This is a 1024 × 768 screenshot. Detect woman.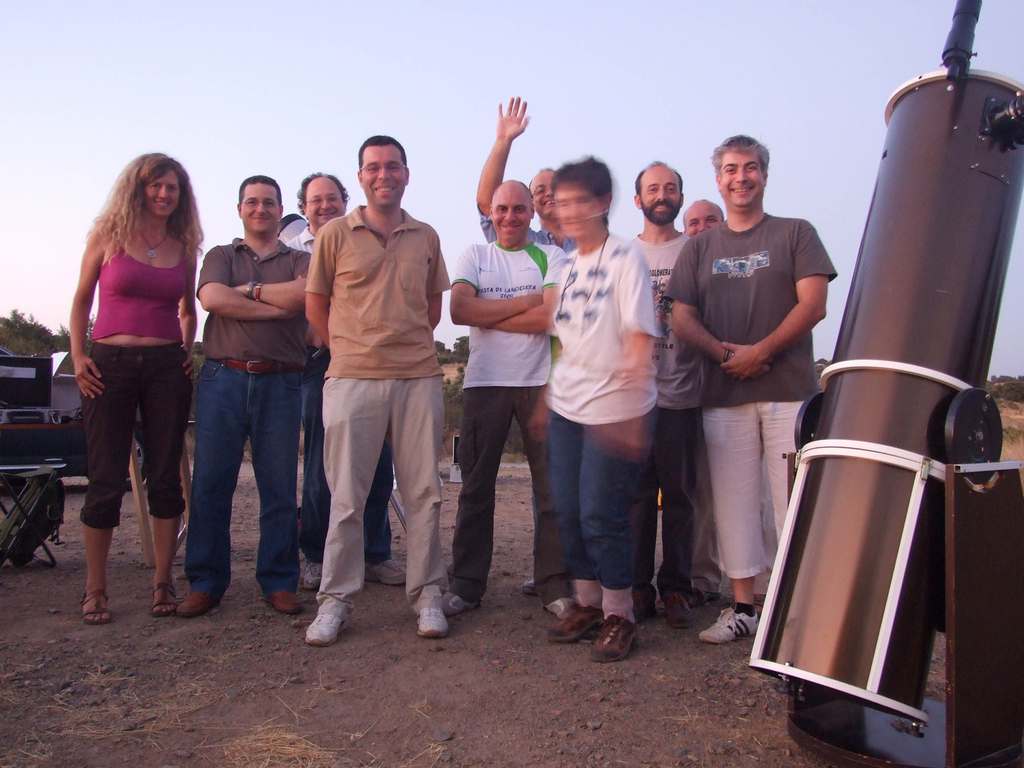
69, 146, 195, 628.
